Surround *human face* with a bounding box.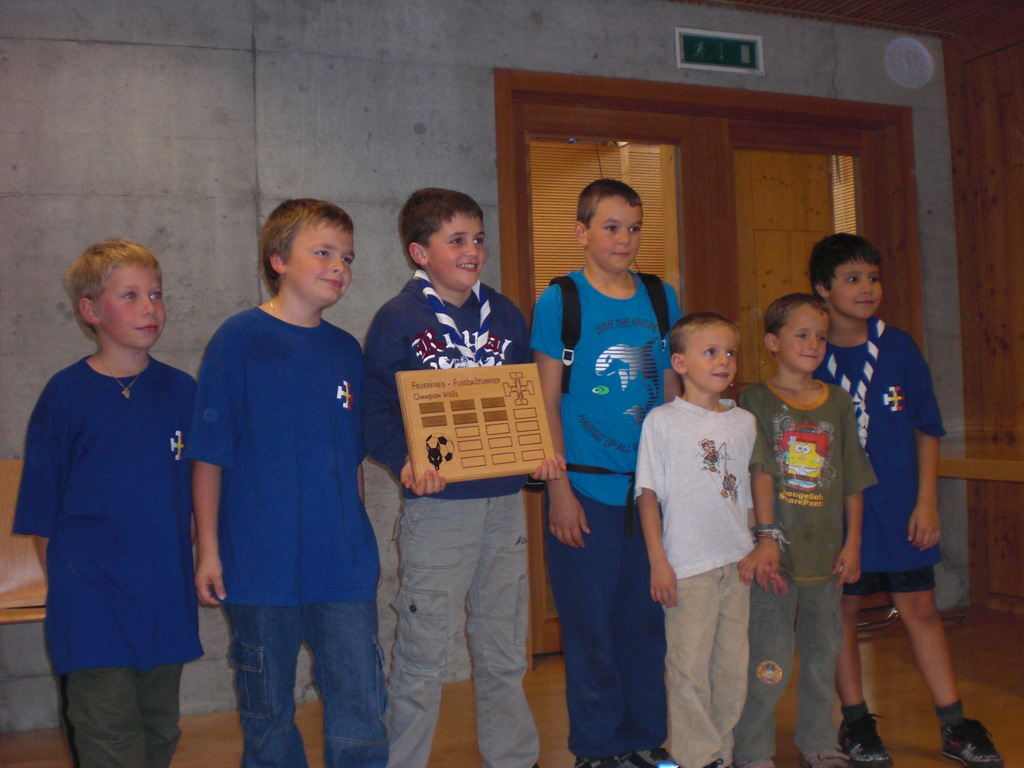
{"x1": 685, "y1": 325, "x2": 737, "y2": 394}.
